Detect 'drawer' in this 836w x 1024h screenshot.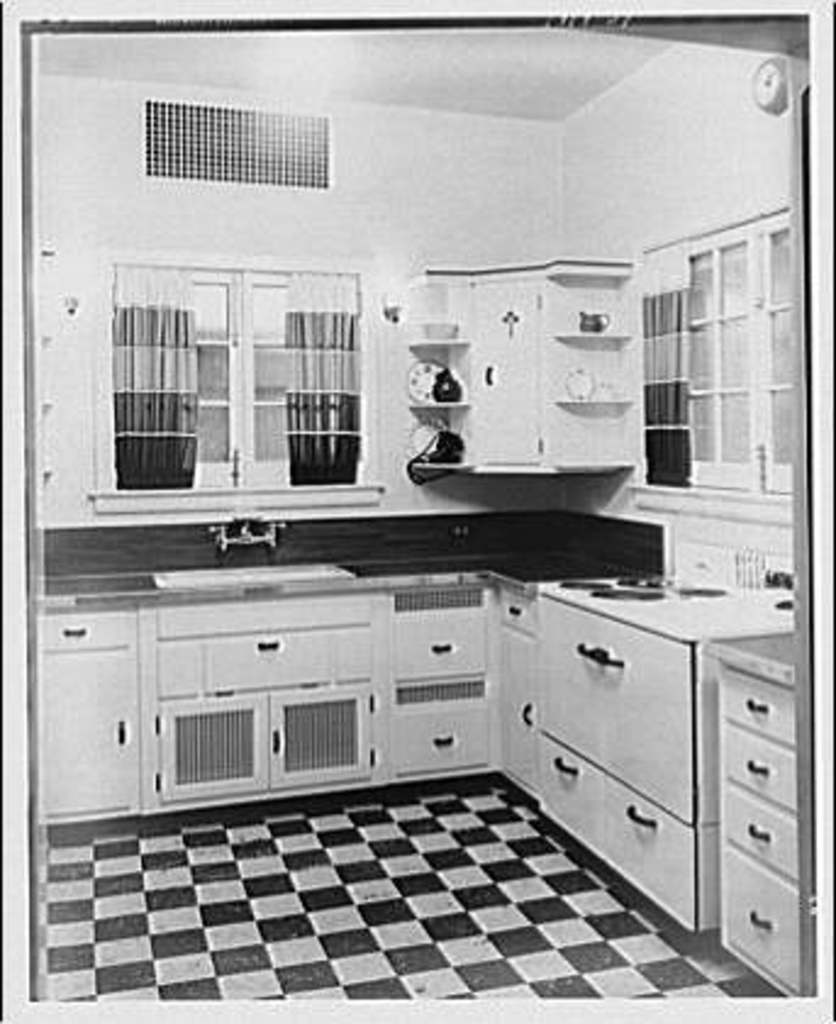
Detection: box(529, 590, 712, 822).
